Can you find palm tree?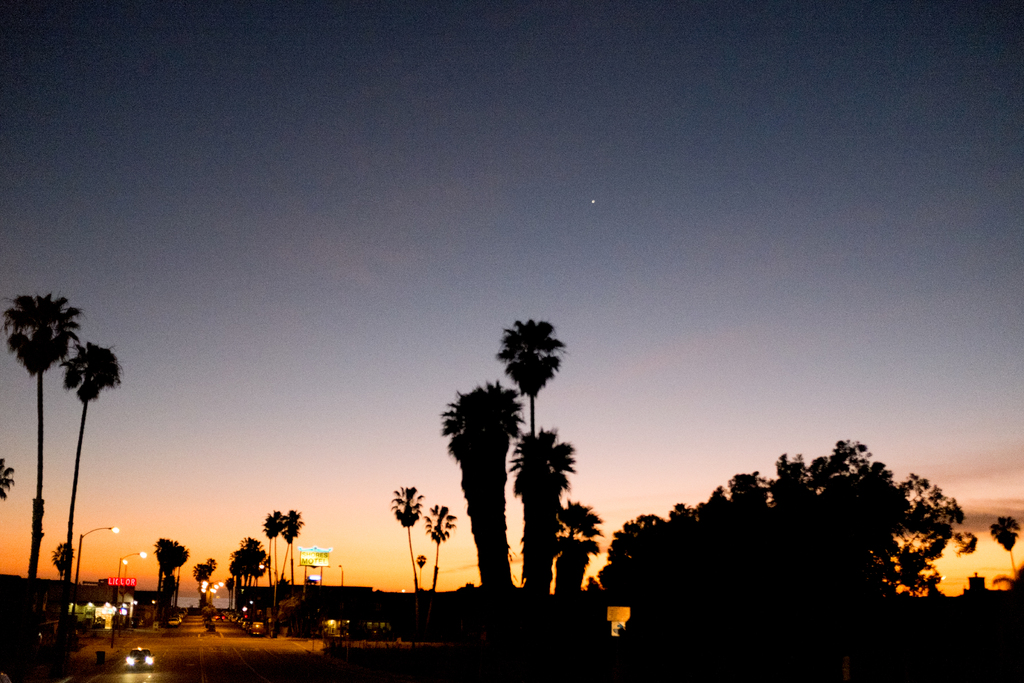
Yes, bounding box: [393, 473, 418, 604].
